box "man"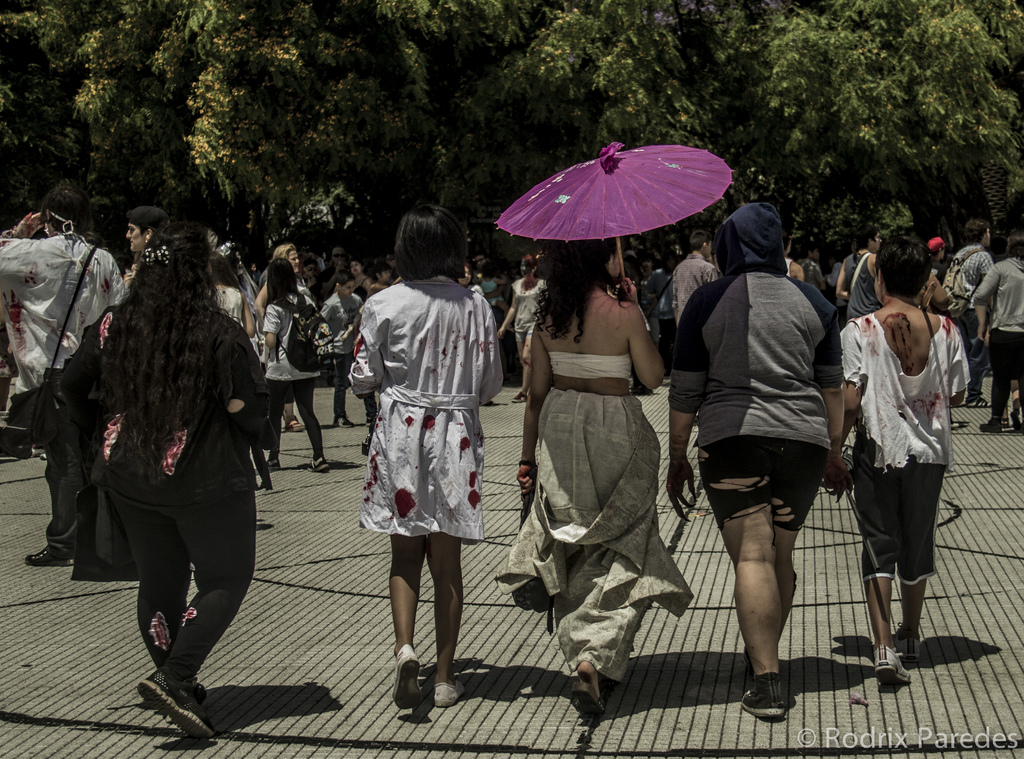
<region>943, 217, 995, 411</region>
